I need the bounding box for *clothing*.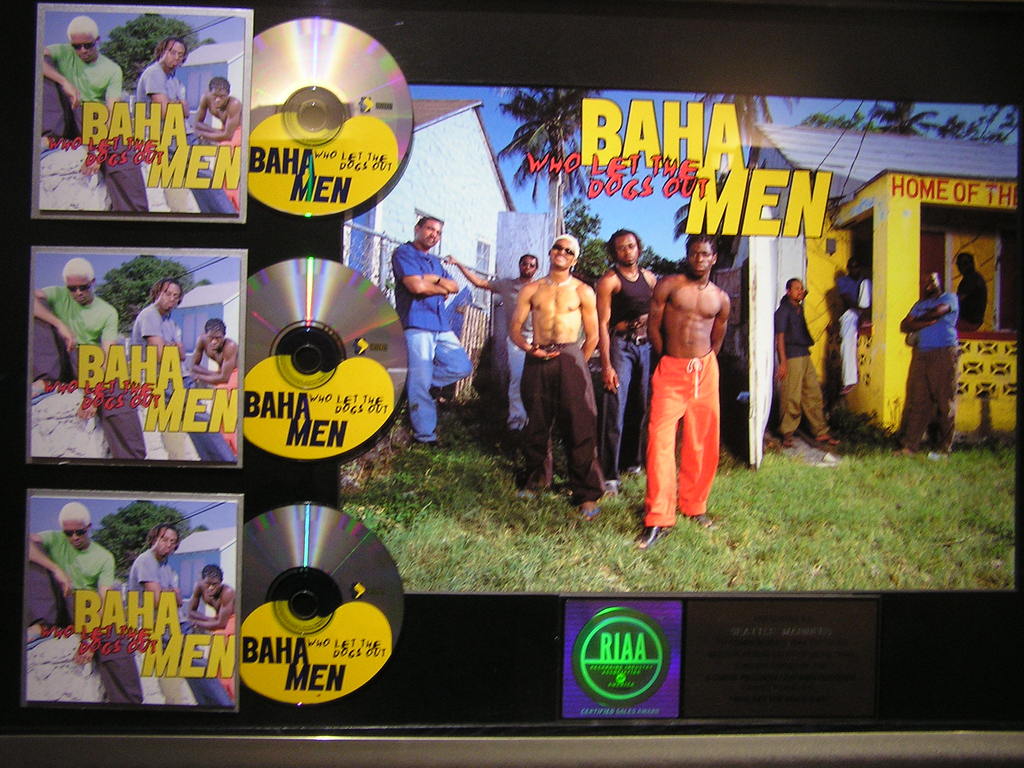
Here it is: (left=636, top=351, right=722, bottom=525).
